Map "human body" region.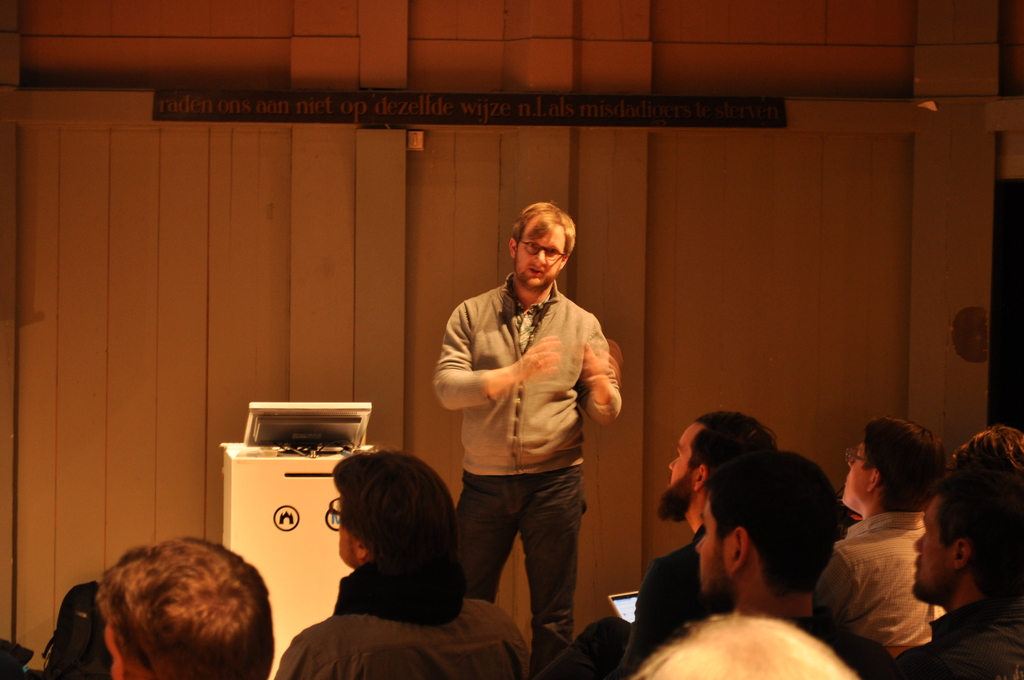
Mapped to [882, 428, 1023, 679].
